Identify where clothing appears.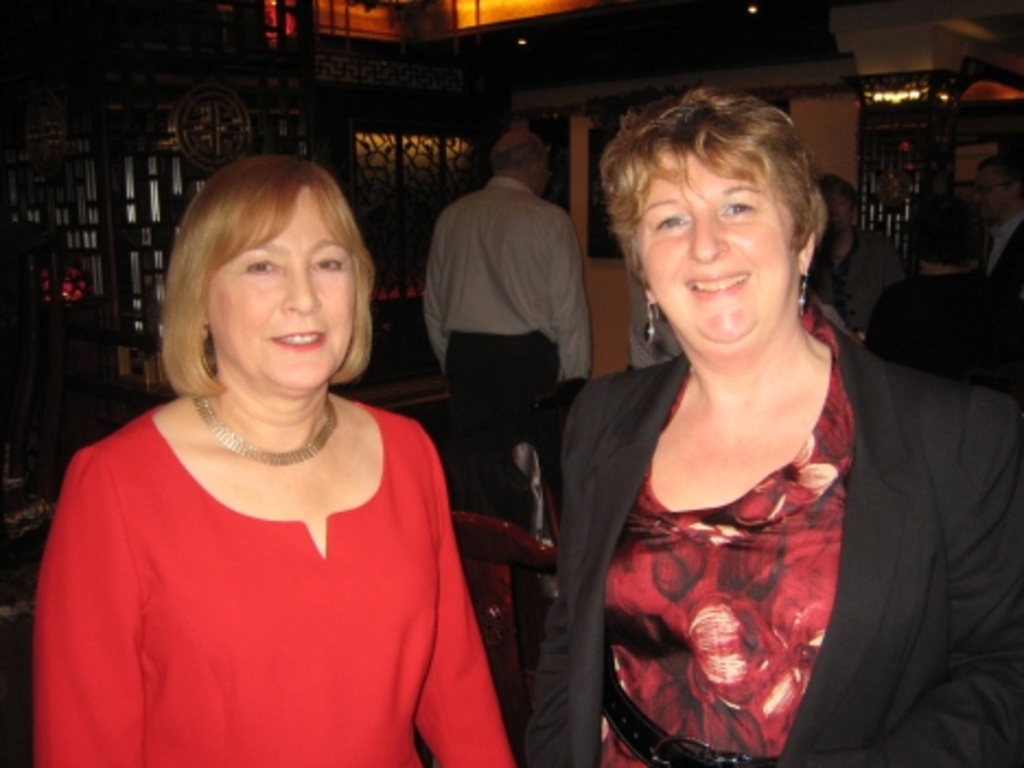
Appears at <box>976,212,1022,280</box>.
